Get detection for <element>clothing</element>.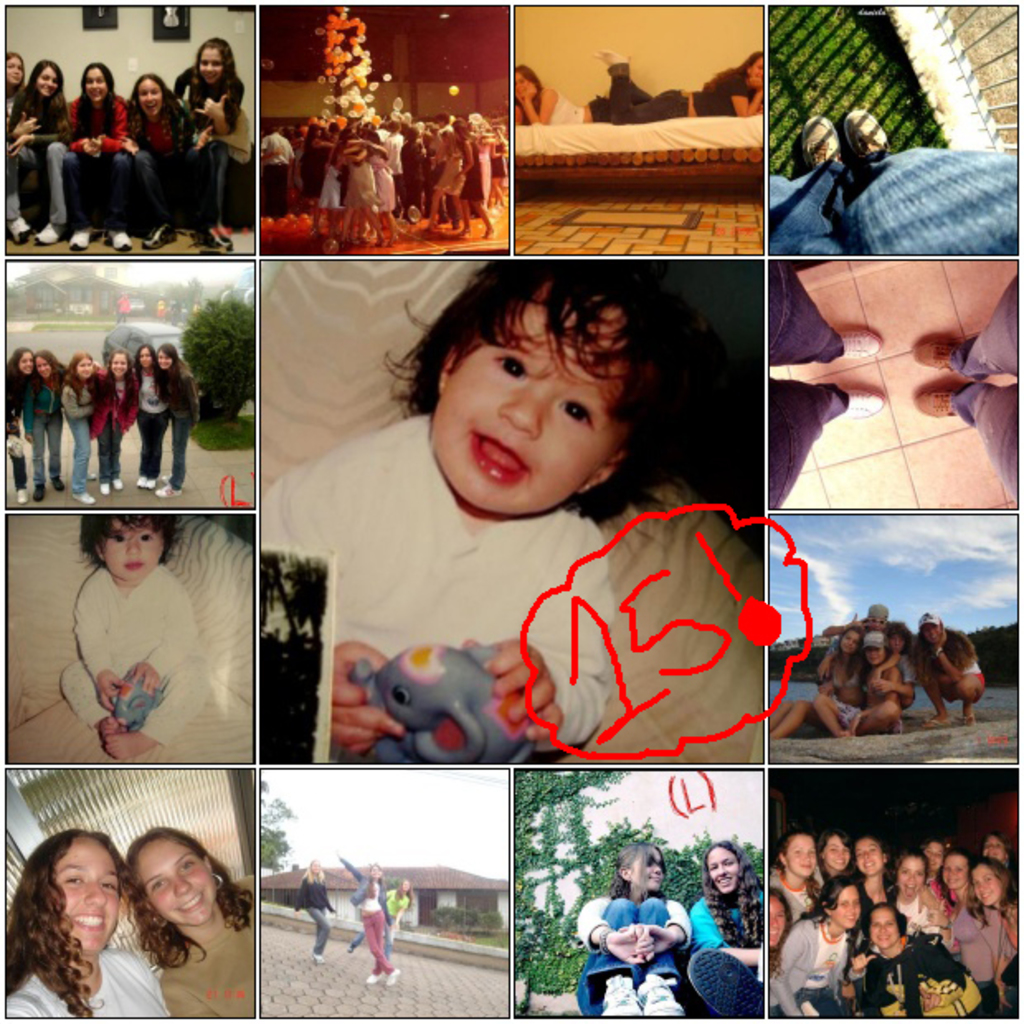
Detection: [x1=578, y1=895, x2=690, y2=1021].
